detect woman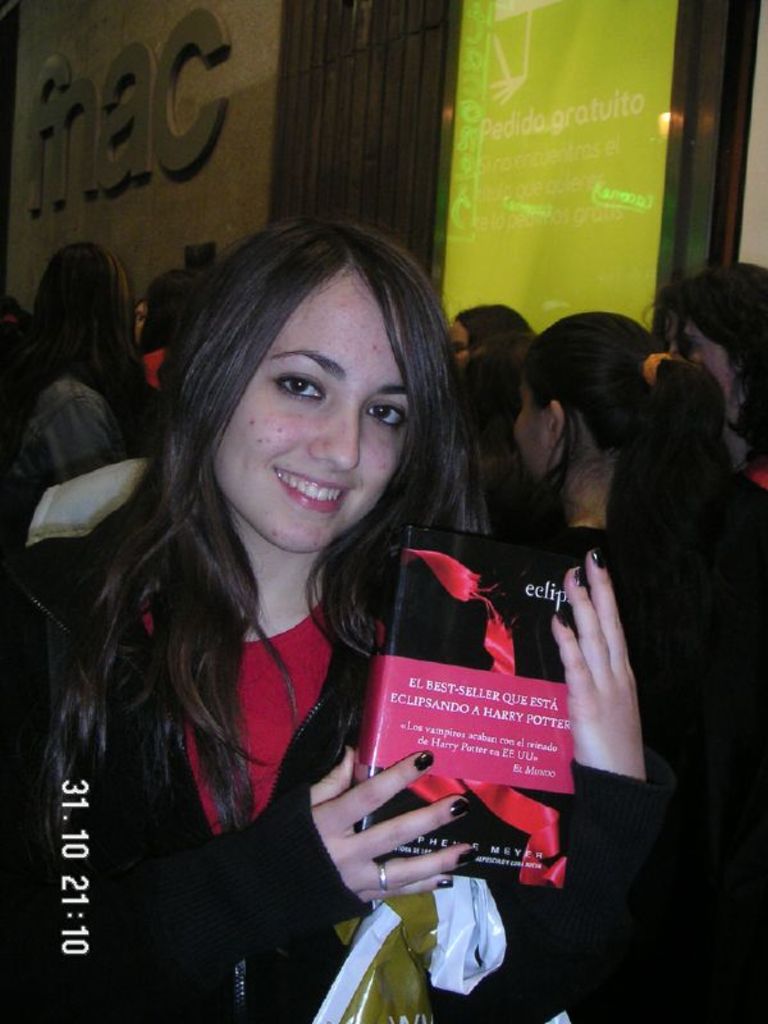
[5,210,563,1023]
